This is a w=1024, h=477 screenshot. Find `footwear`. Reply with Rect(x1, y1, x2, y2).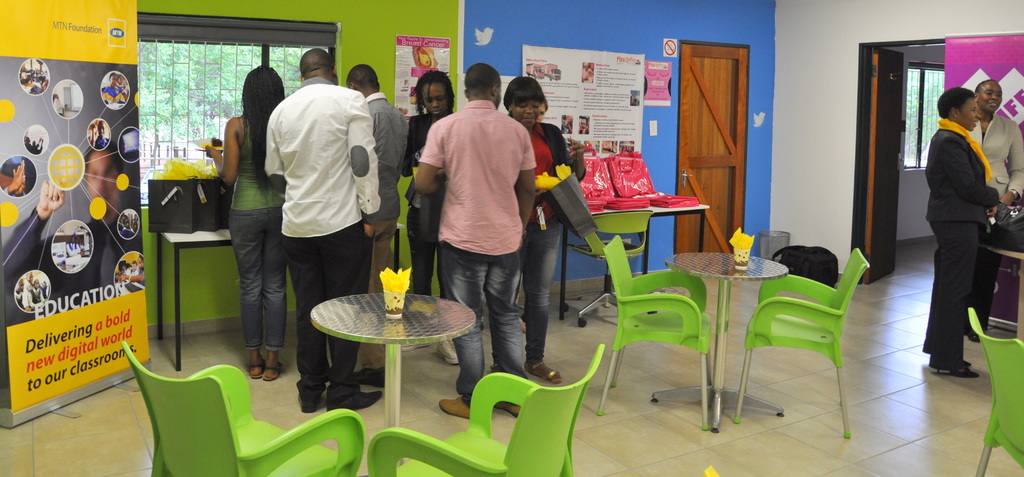
Rect(504, 399, 519, 417).
